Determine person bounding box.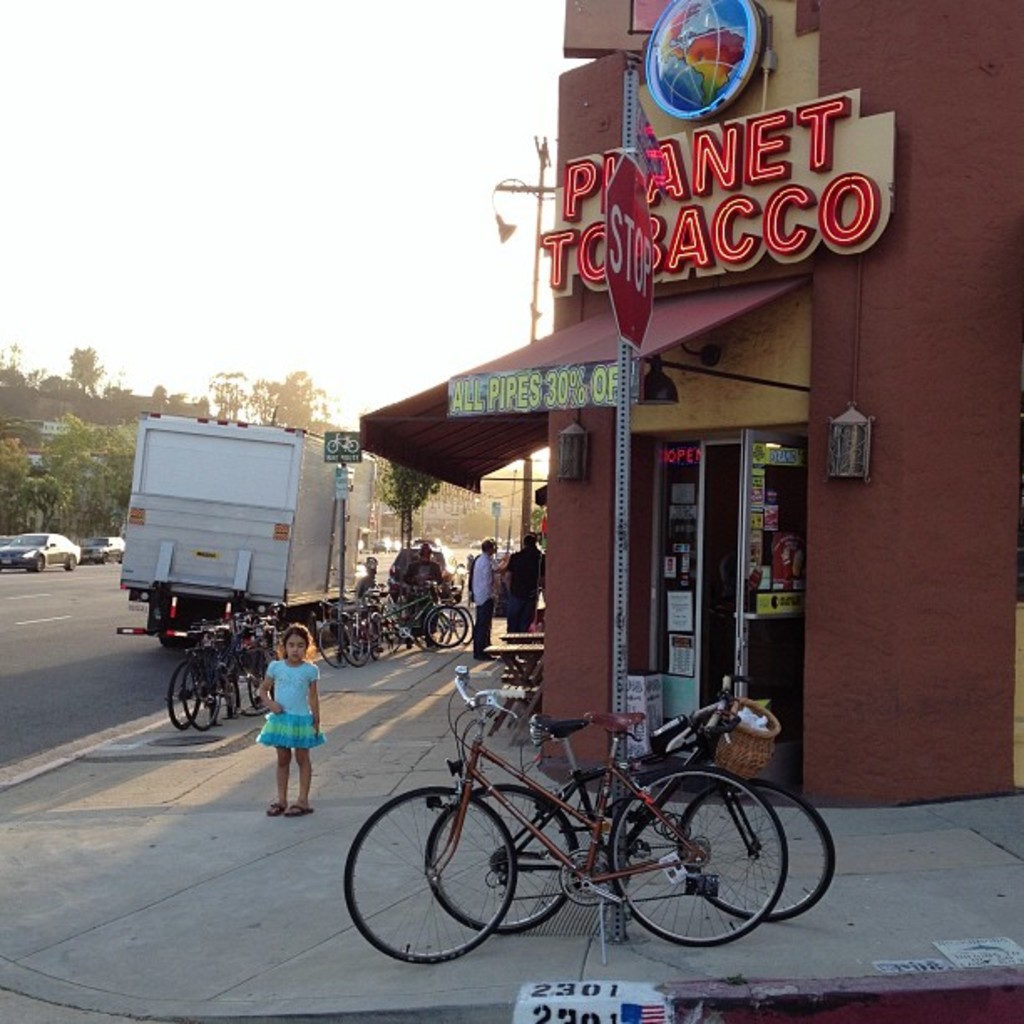
Determined: 468,535,497,654.
